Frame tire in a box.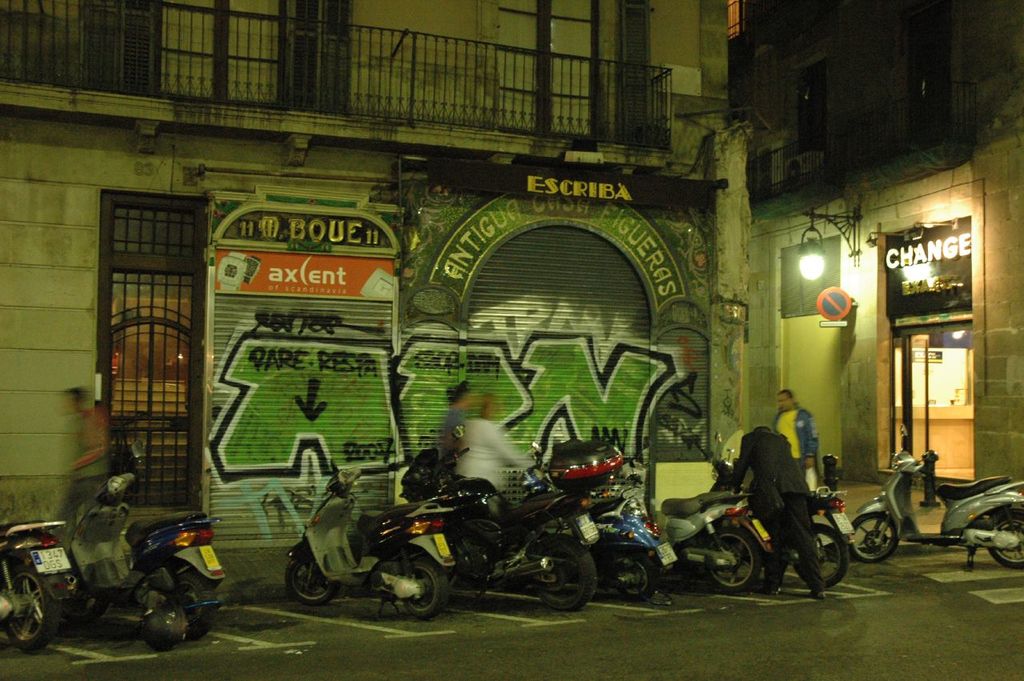
bbox=(618, 553, 658, 601).
